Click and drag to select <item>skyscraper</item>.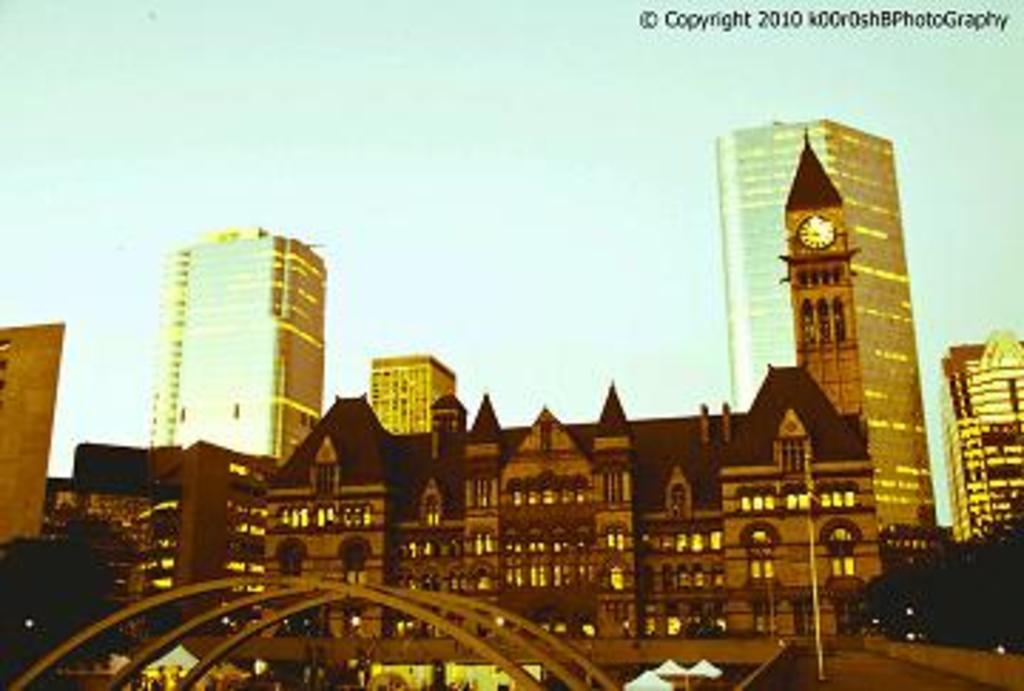
Selection: rect(117, 230, 347, 509).
